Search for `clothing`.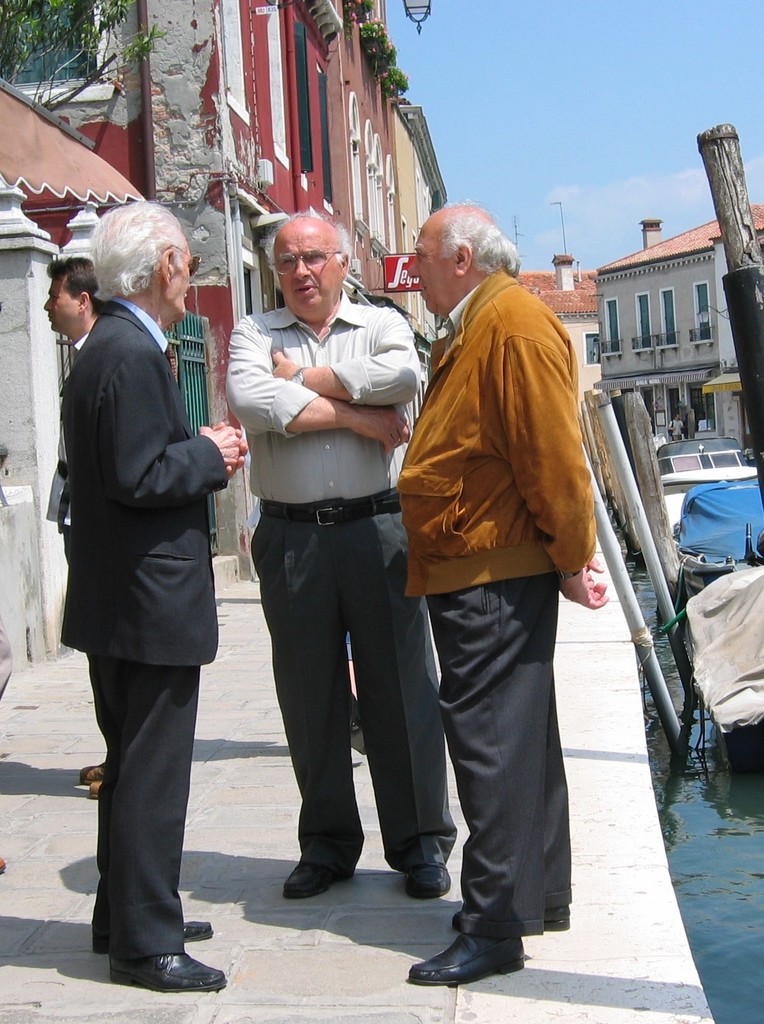
Found at l=223, t=285, r=457, b=880.
